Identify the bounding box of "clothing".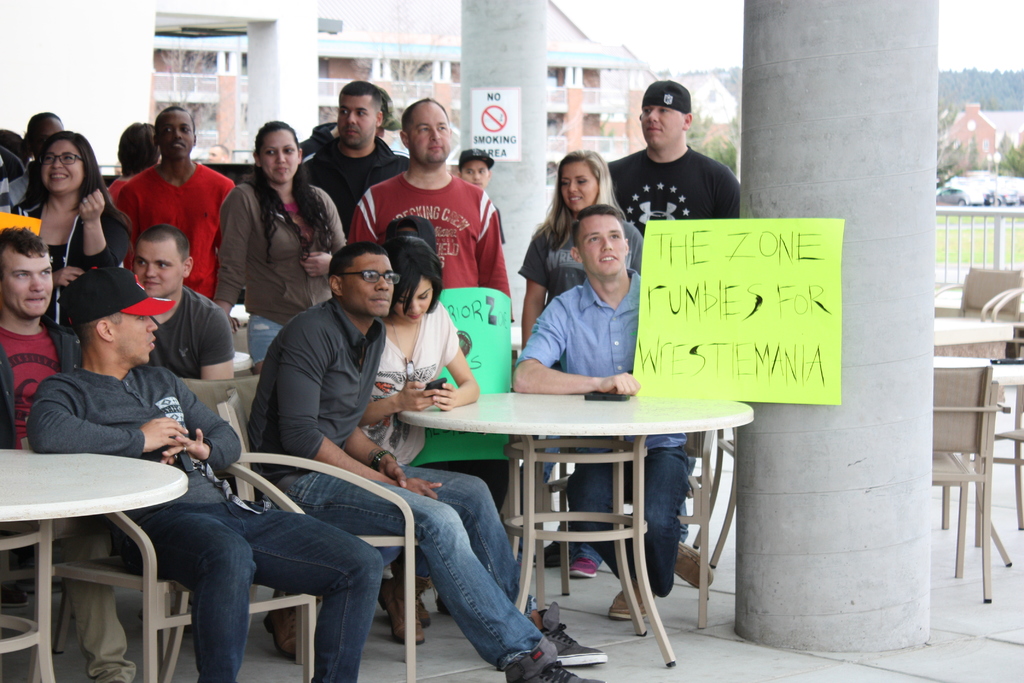
l=40, t=202, r=131, b=293.
